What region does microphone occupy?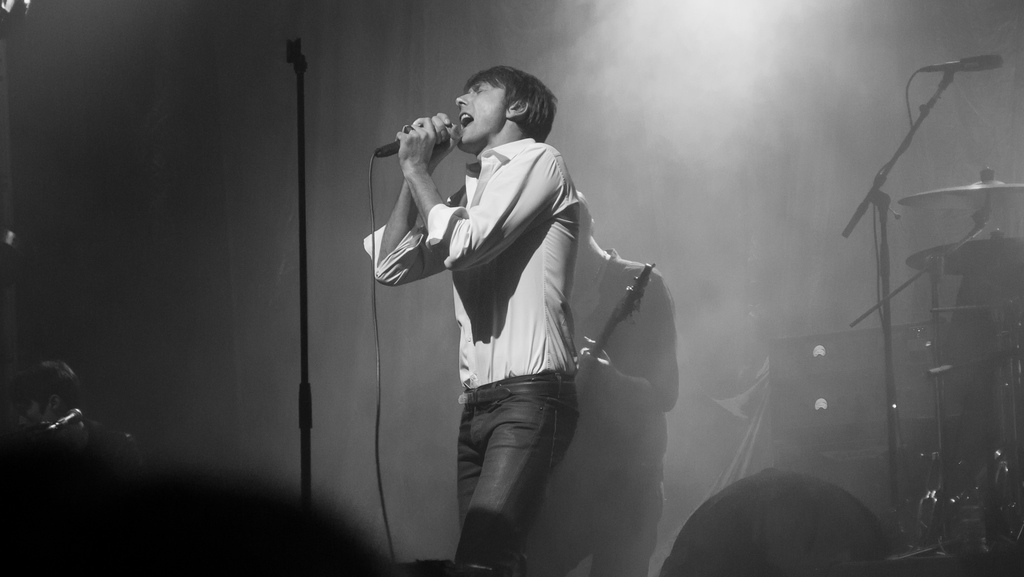
x1=47, y1=409, x2=84, y2=432.
